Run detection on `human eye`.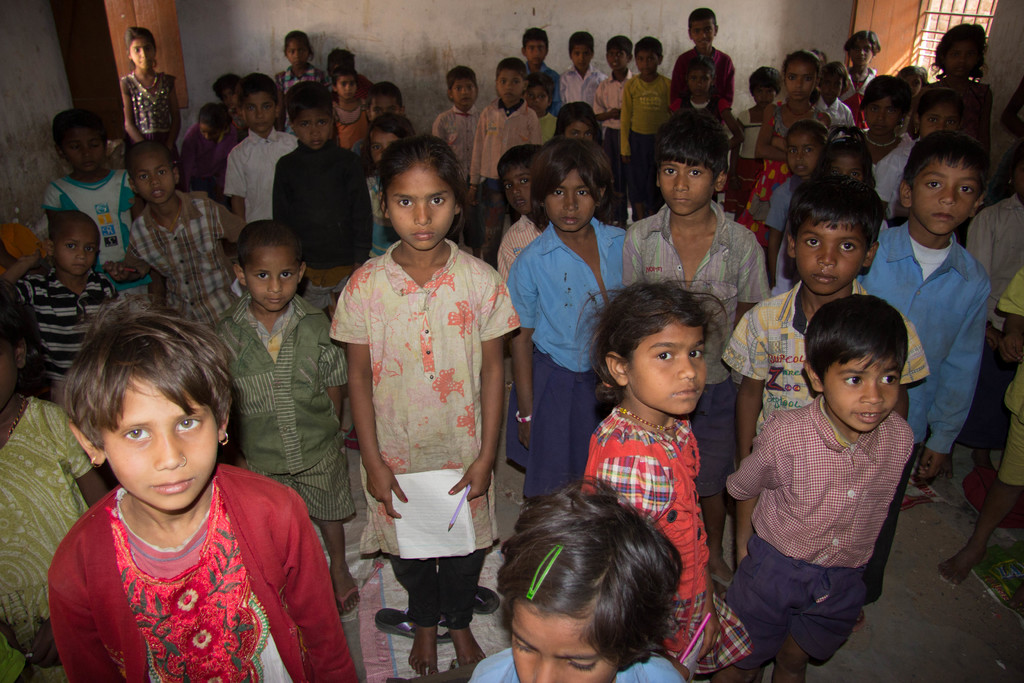
Result: <box>852,47,860,51</box>.
